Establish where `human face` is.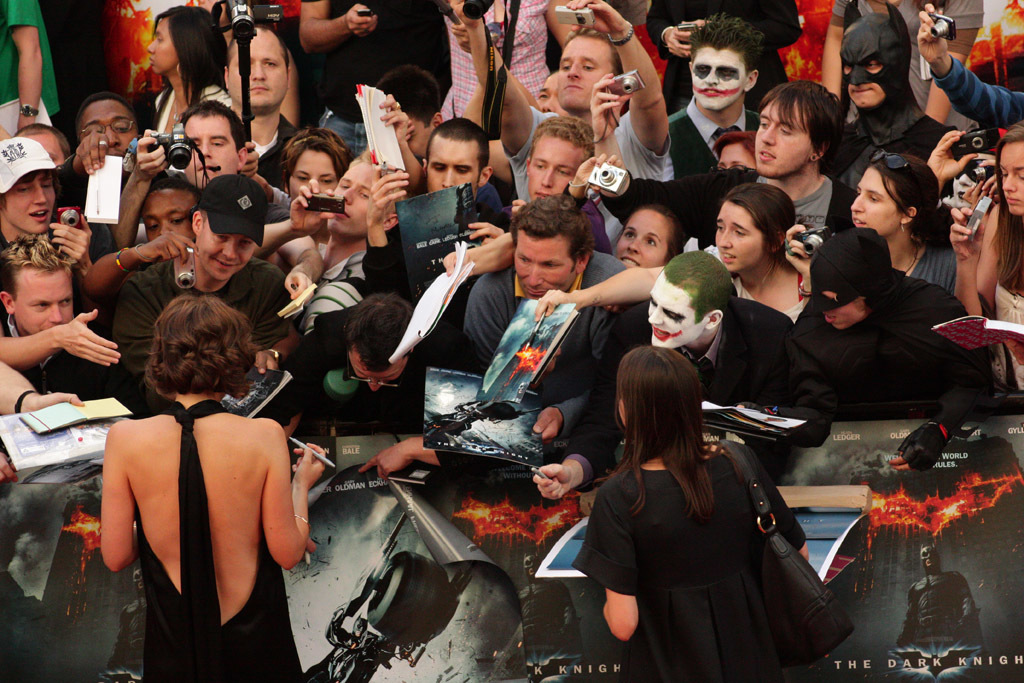
Established at (85, 98, 136, 156).
